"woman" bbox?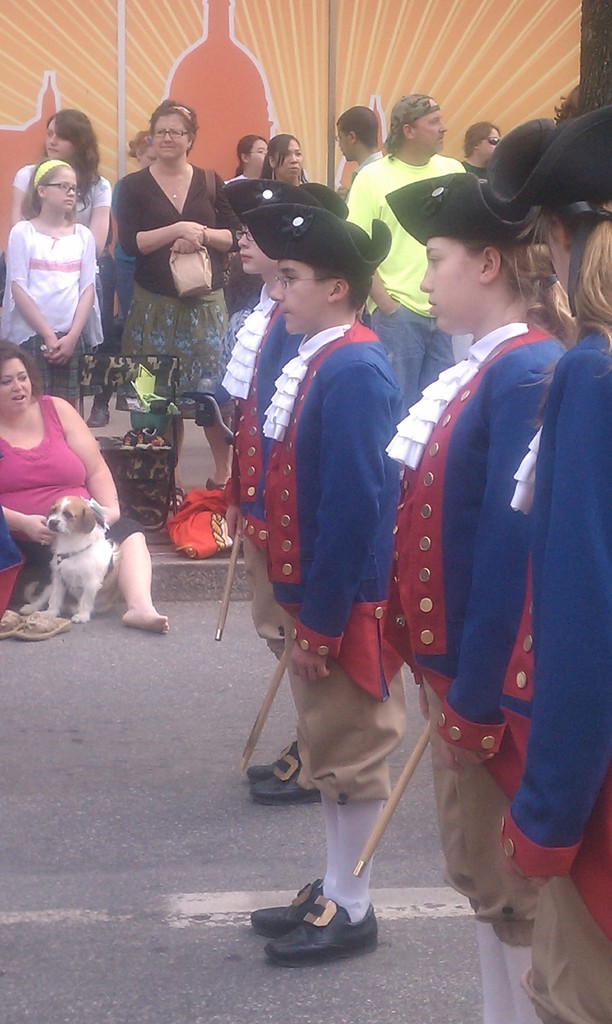
box(225, 136, 267, 180)
